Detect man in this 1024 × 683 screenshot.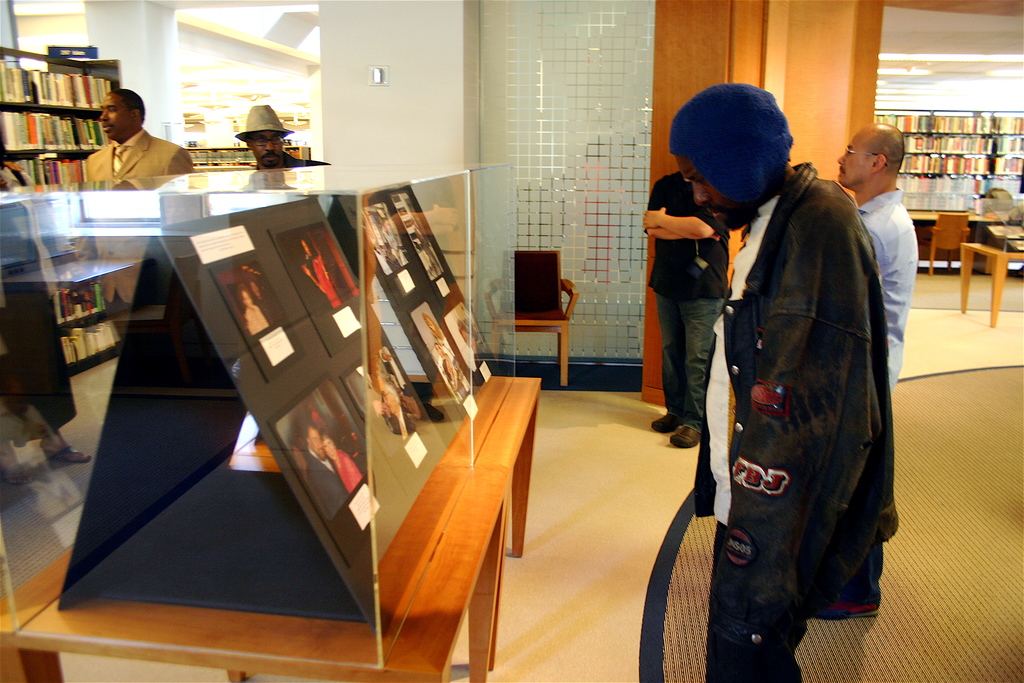
Detection: bbox(84, 88, 193, 348).
